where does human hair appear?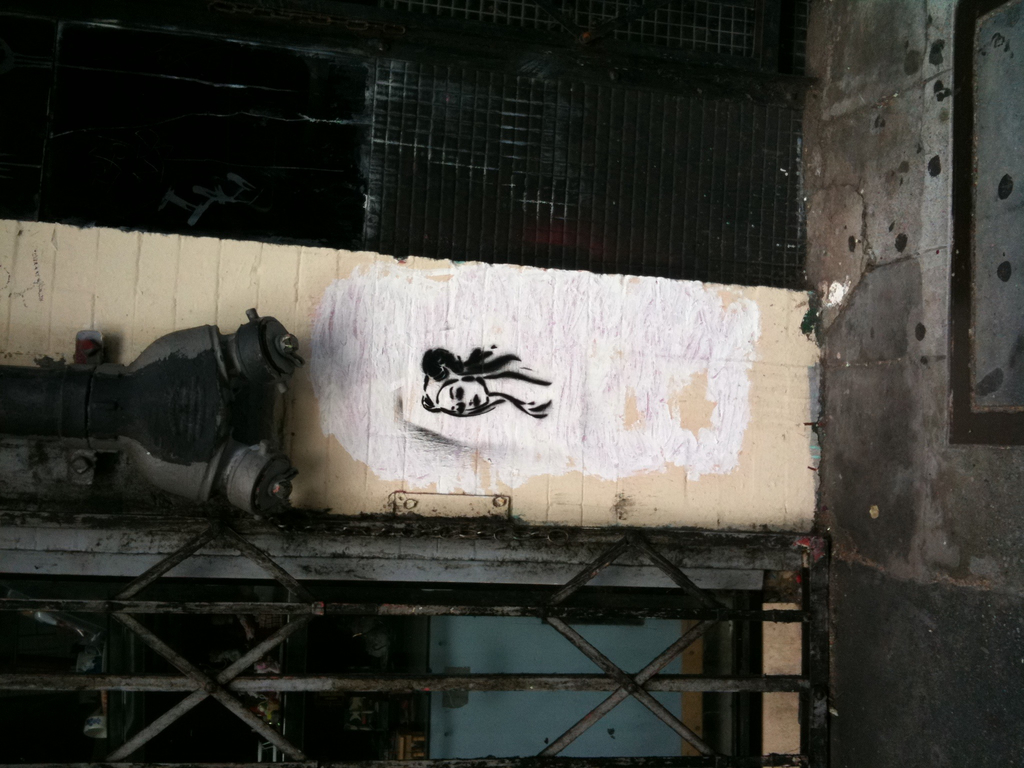
Appears at <bbox>419, 365, 552, 418</bbox>.
